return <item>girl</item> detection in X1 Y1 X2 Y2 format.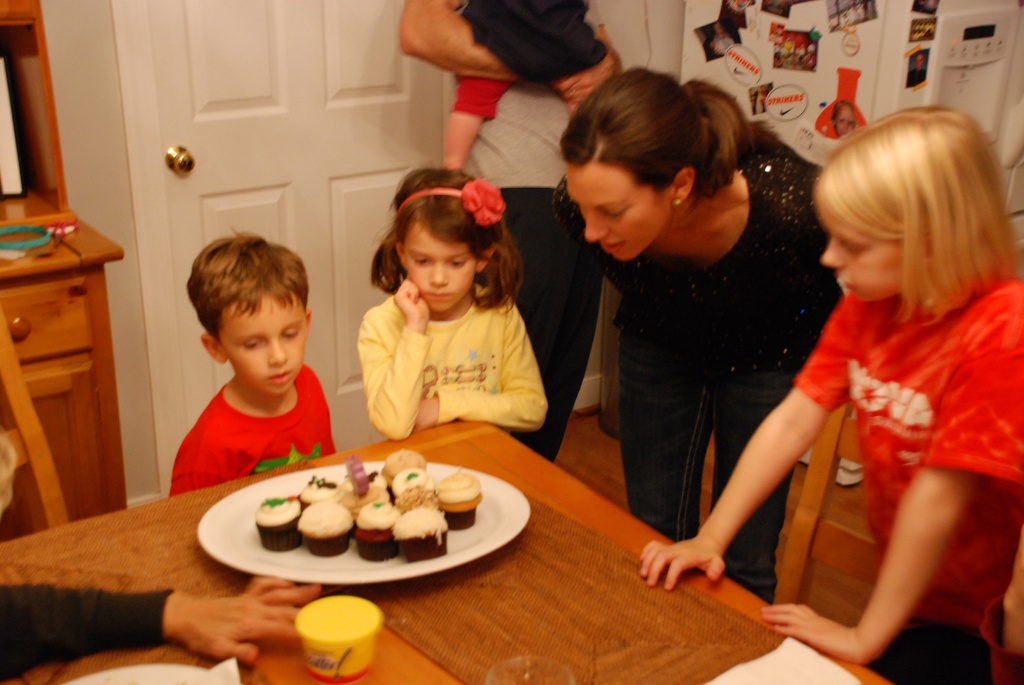
639 102 1023 682.
